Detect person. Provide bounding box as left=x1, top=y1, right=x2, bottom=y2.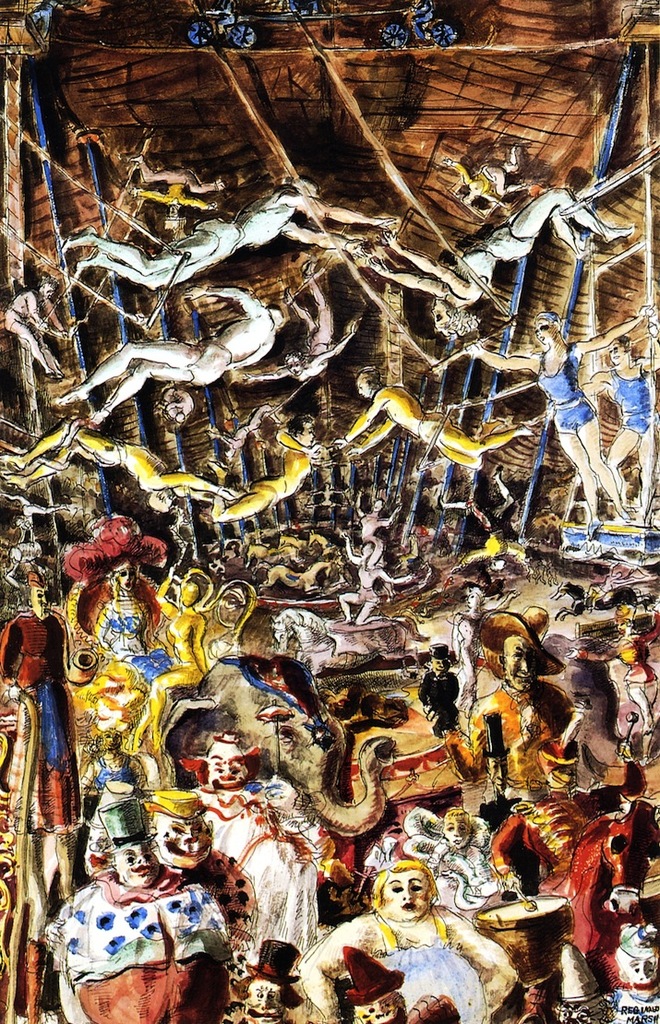
left=325, top=942, right=462, bottom=1023.
